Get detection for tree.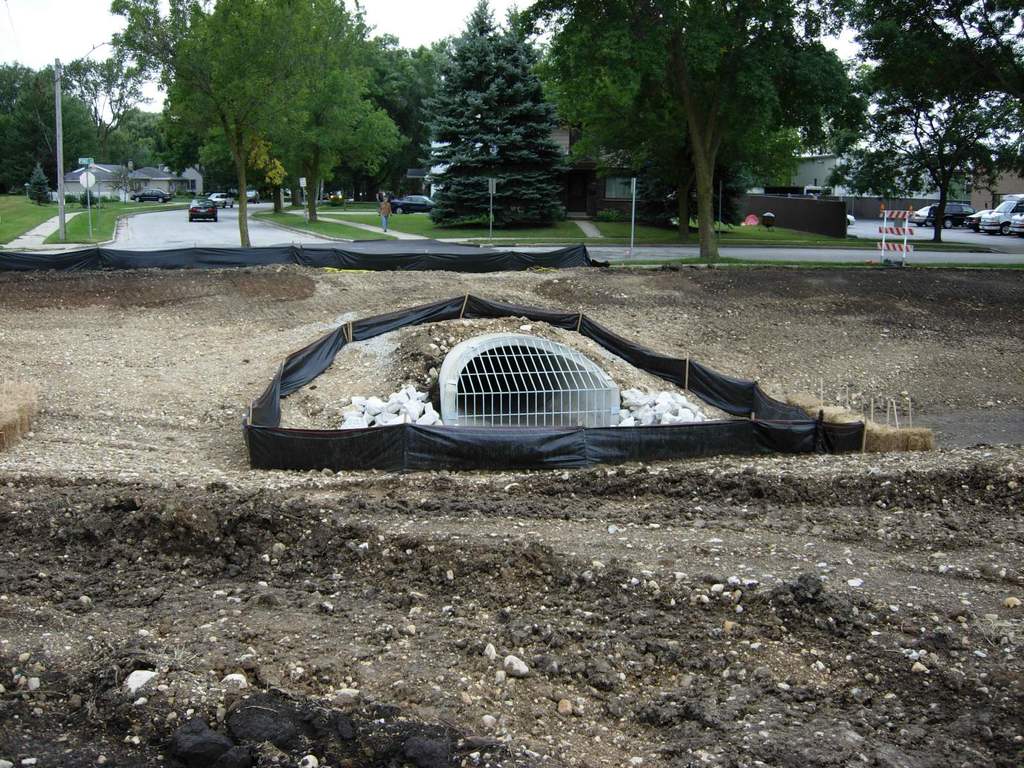
Detection: <box>626,80,801,239</box>.
